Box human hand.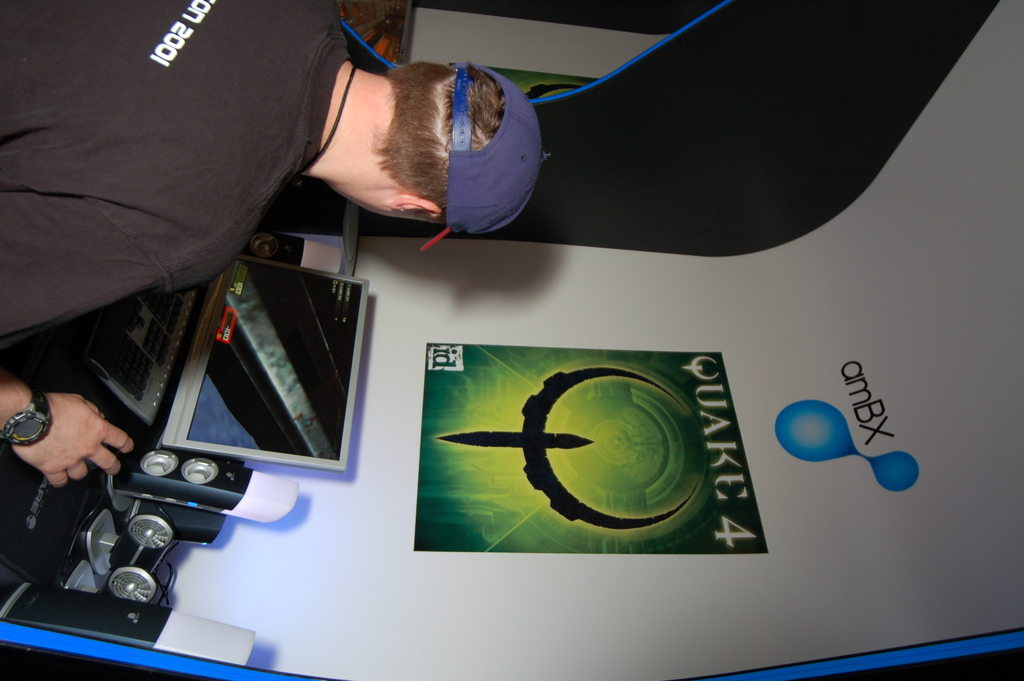
bbox=(20, 385, 122, 498).
